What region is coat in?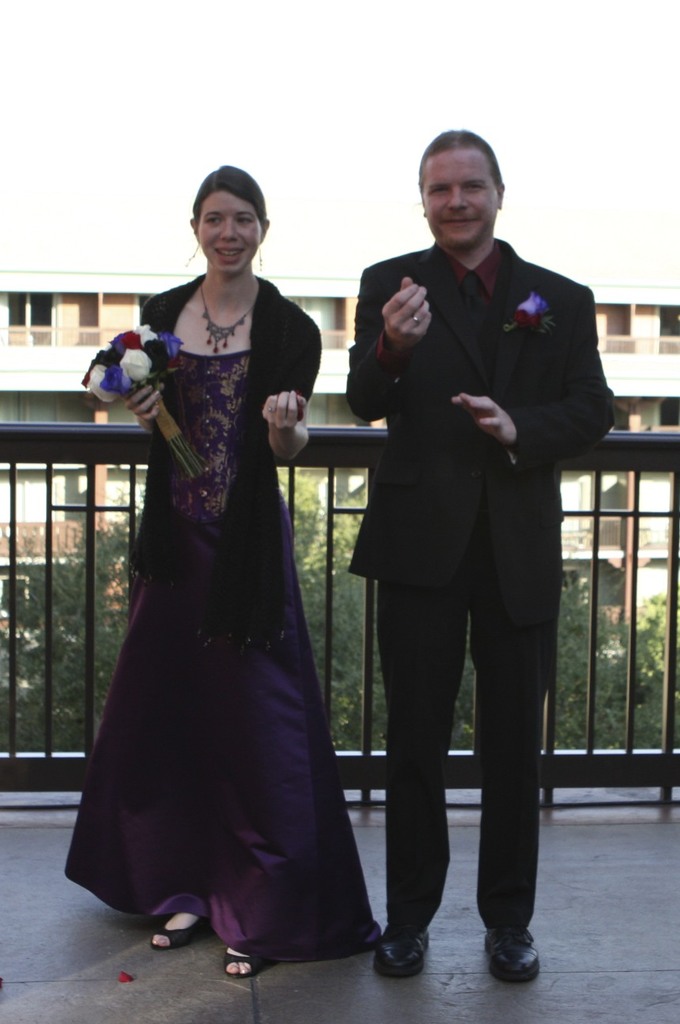
[124,272,318,648].
